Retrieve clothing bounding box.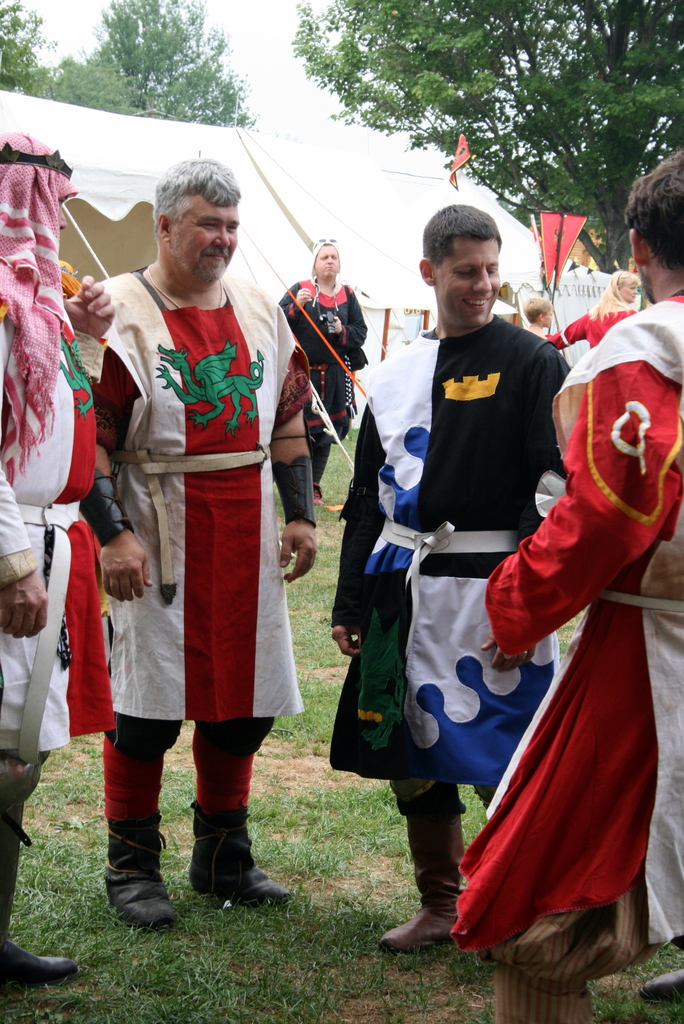
Bounding box: (x1=551, y1=296, x2=639, y2=357).
